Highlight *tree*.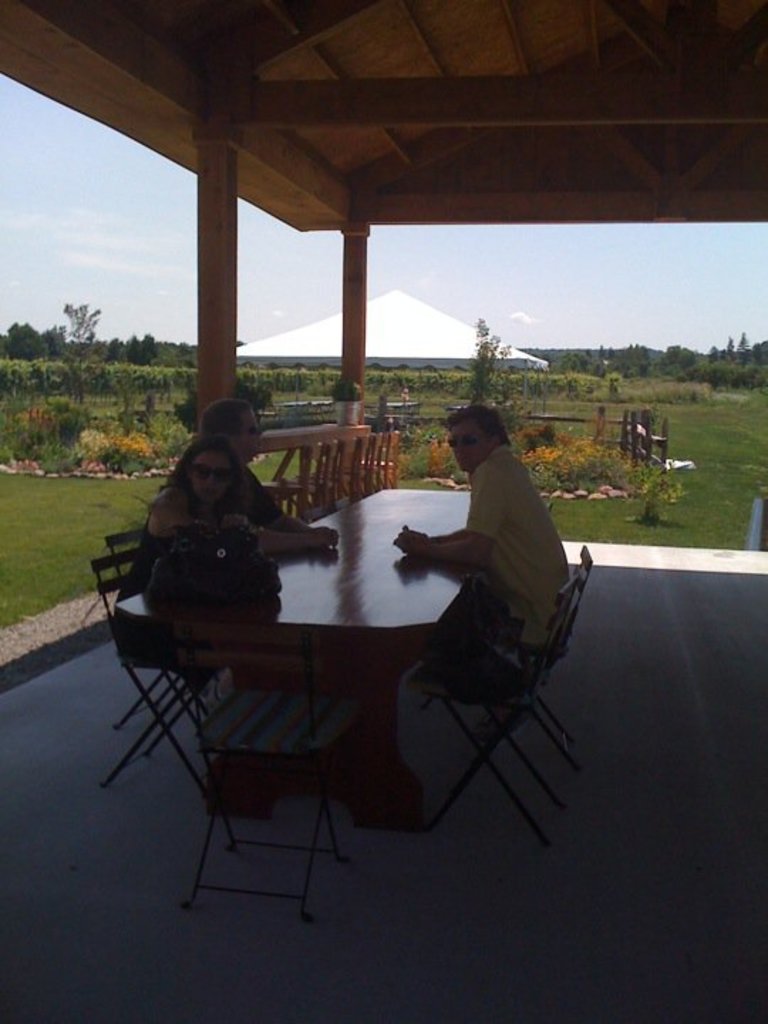
Highlighted region: (x1=466, y1=310, x2=509, y2=410).
